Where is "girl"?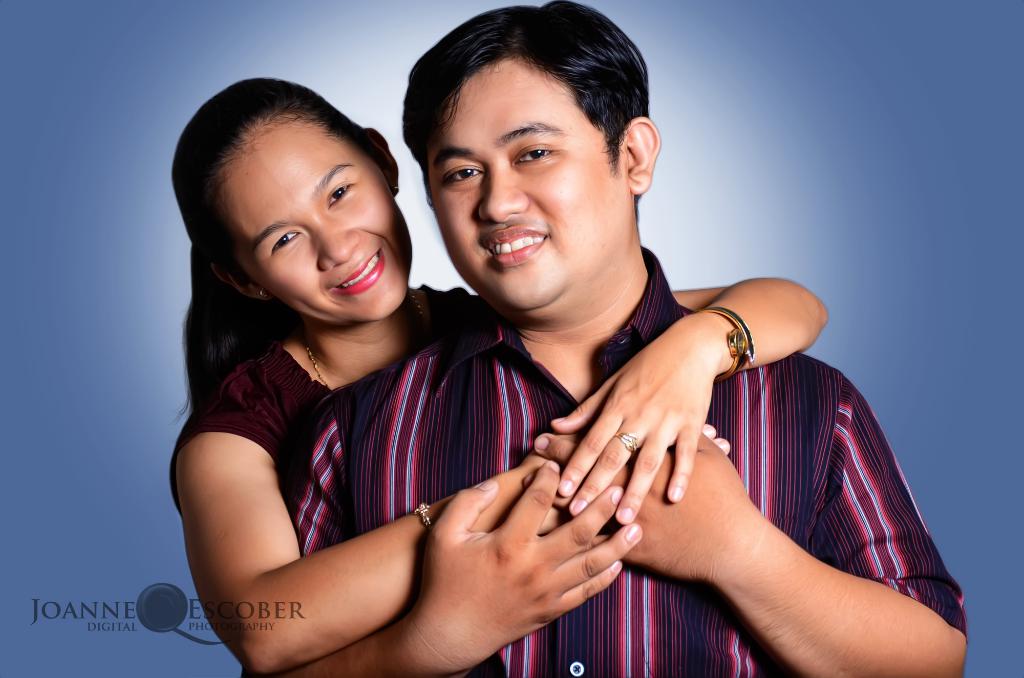
l=167, t=77, r=831, b=676.
